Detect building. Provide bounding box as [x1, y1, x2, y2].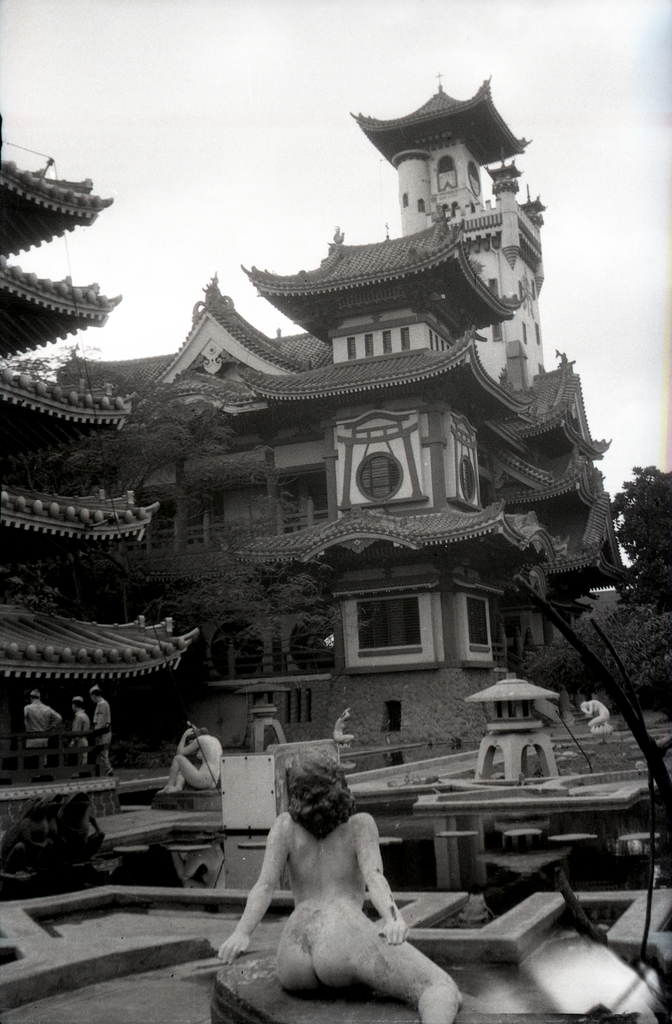
[61, 68, 644, 767].
